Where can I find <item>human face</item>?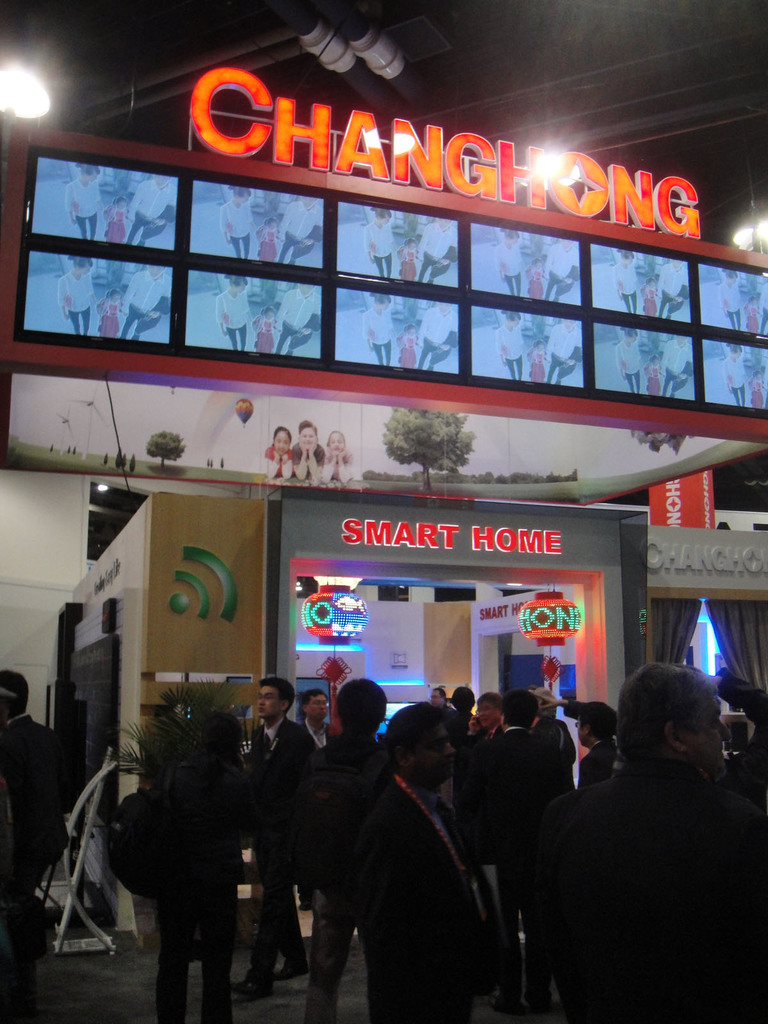
You can find it at bbox(410, 328, 417, 335).
